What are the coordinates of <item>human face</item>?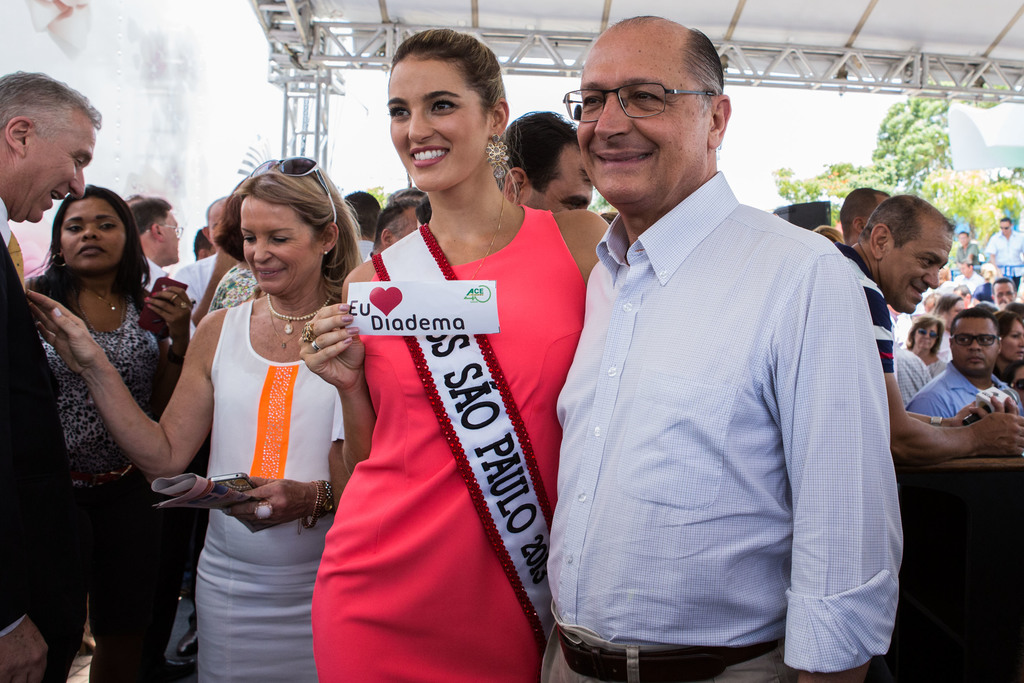
522:147:598:209.
